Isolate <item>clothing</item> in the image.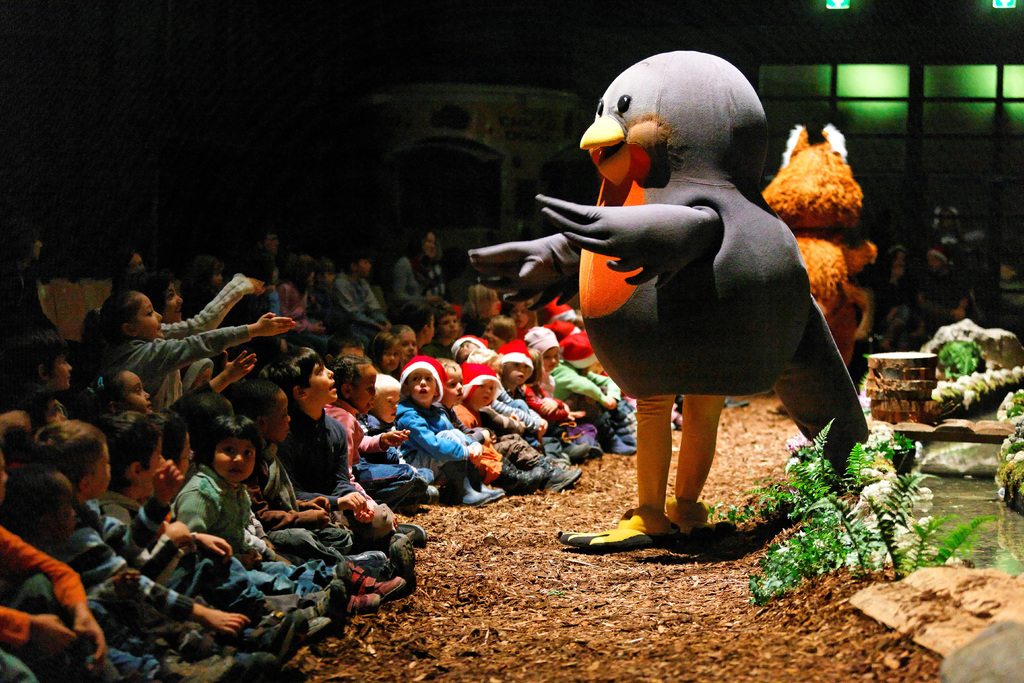
Isolated region: [273, 402, 410, 533].
